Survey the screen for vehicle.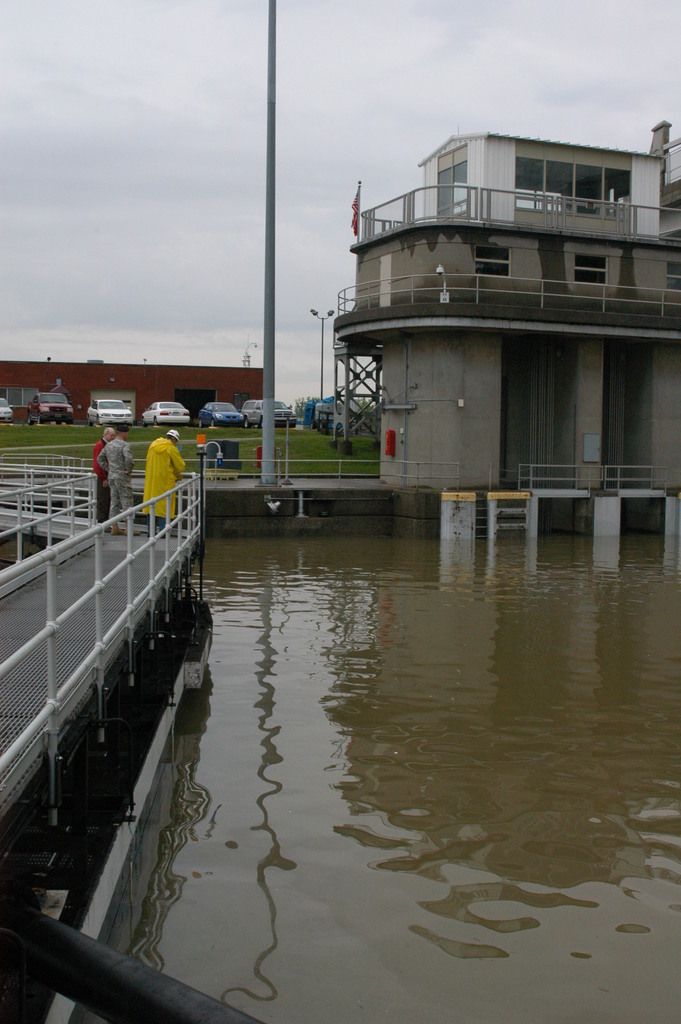
Survey found: 36/390/72/423.
